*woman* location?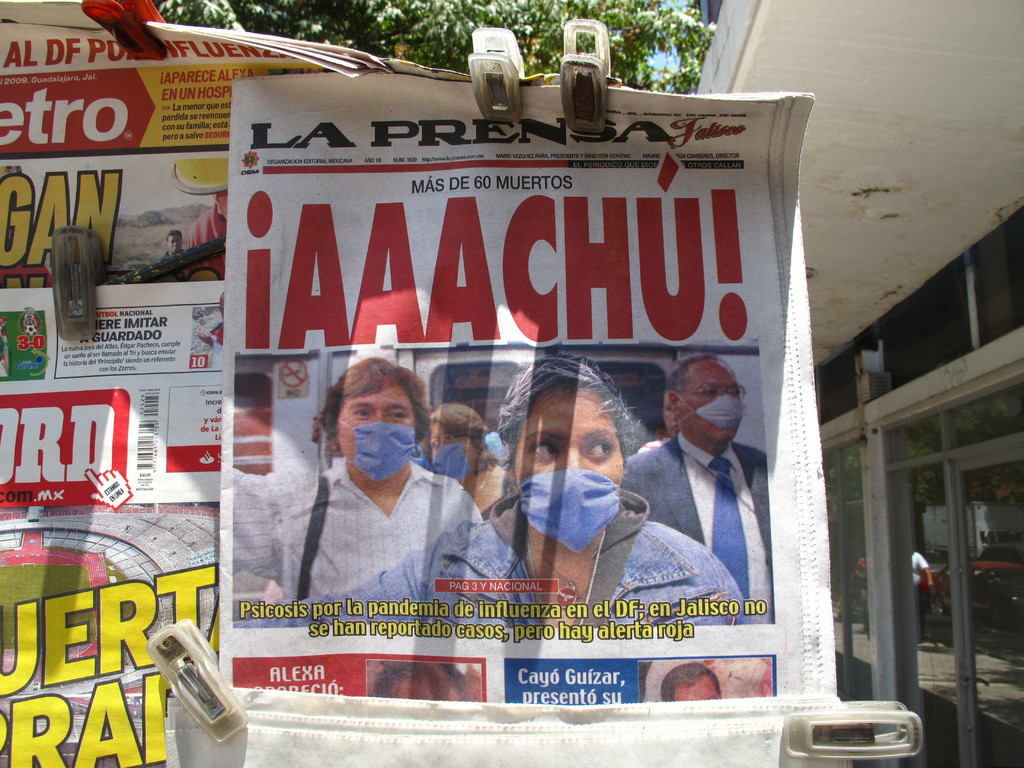
[left=235, top=345, right=746, bottom=623]
